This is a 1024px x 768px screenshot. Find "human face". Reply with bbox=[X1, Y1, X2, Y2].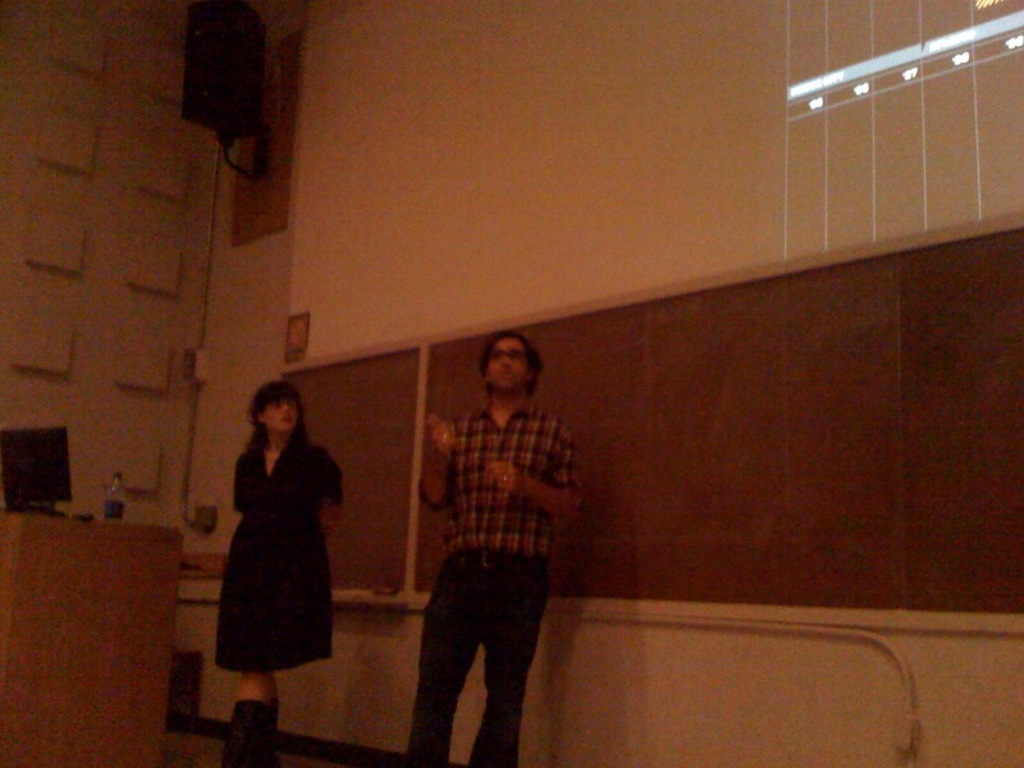
bbox=[488, 339, 529, 384].
